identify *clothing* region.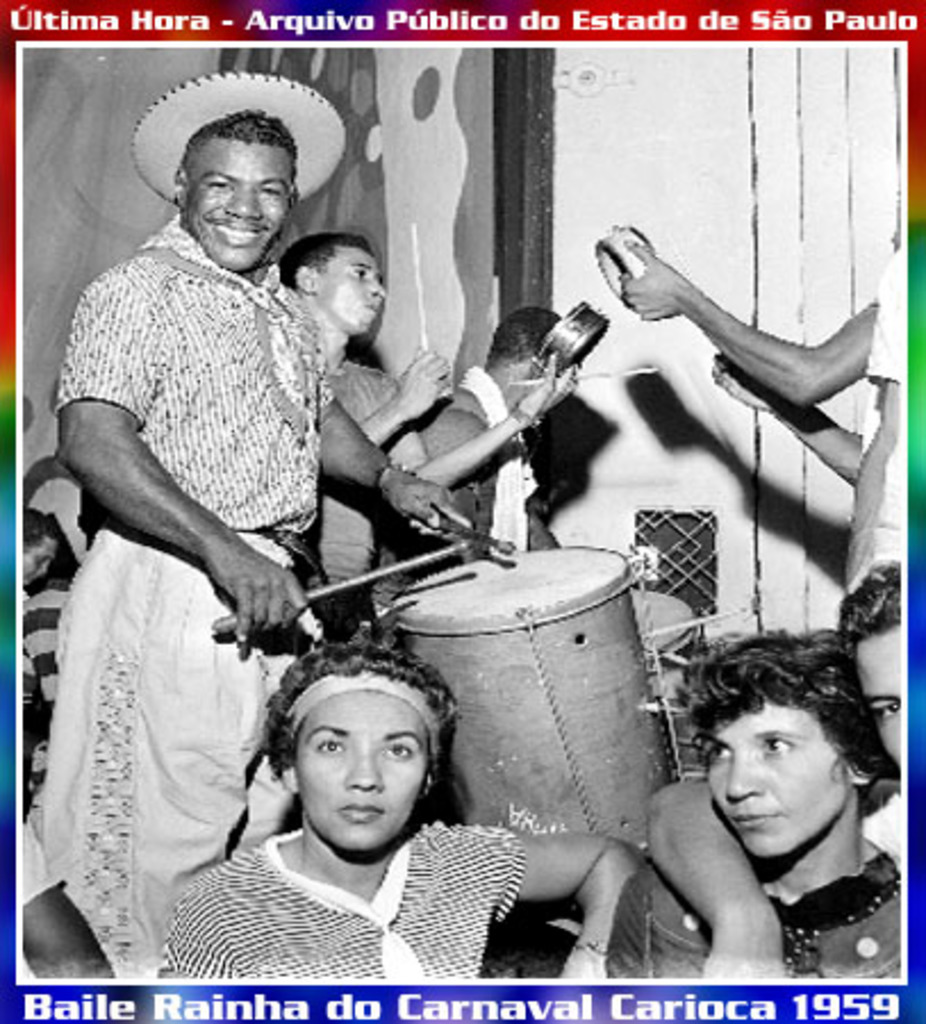
Region: bbox=(605, 849, 901, 990).
